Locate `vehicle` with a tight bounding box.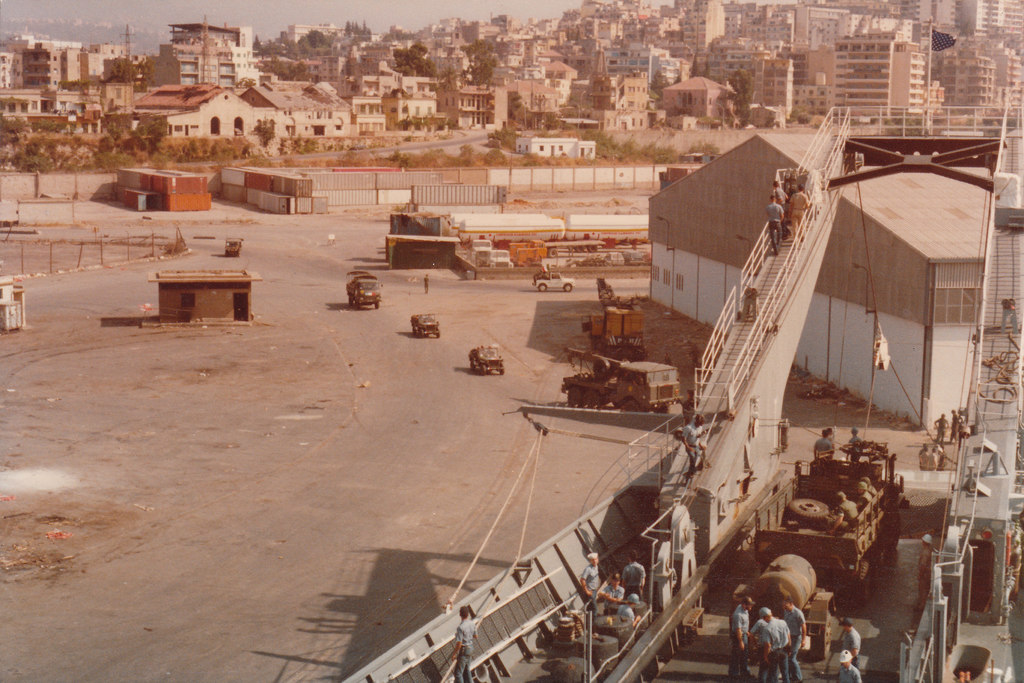
[223,235,241,262].
